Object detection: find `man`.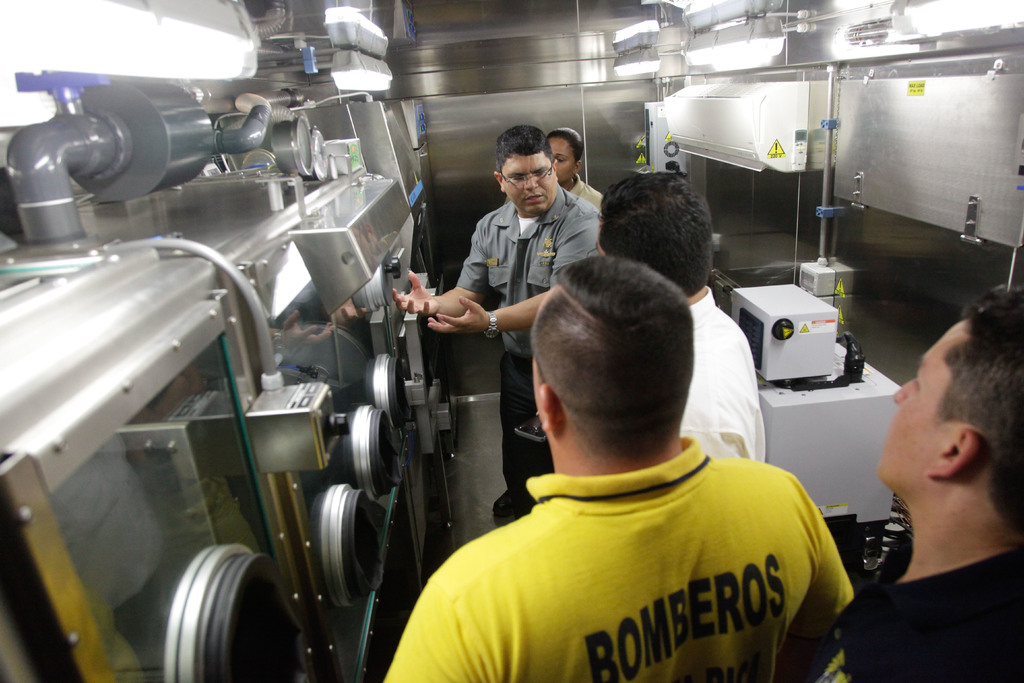
835, 282, 1023, 682.
